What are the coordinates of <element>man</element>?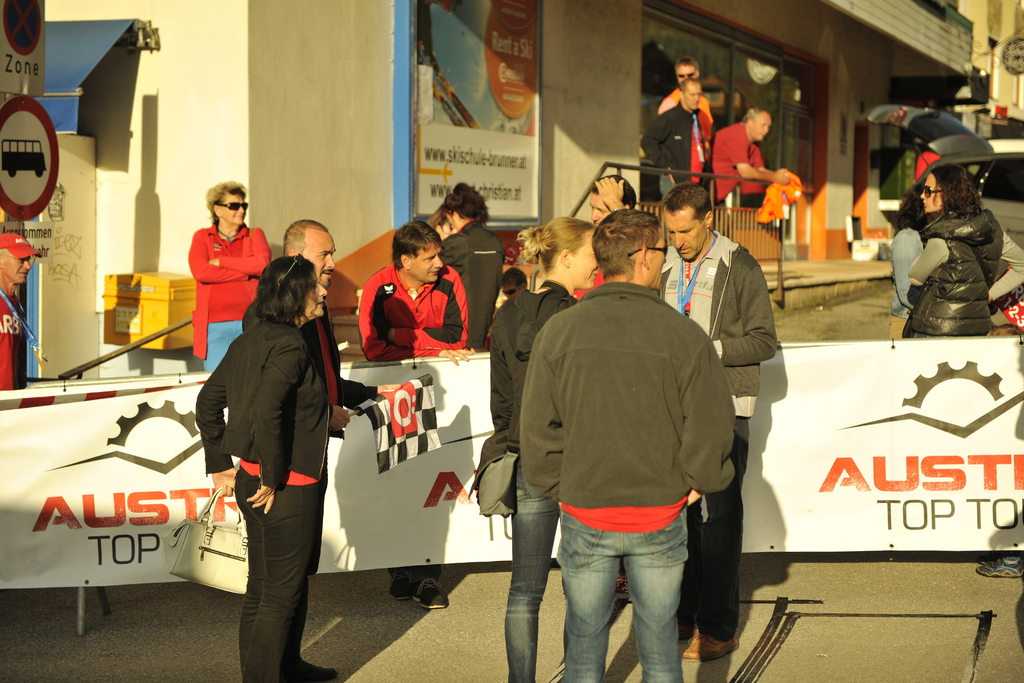
{"left": 715, "top": 103, "right": 803, "bottom": 201}.
